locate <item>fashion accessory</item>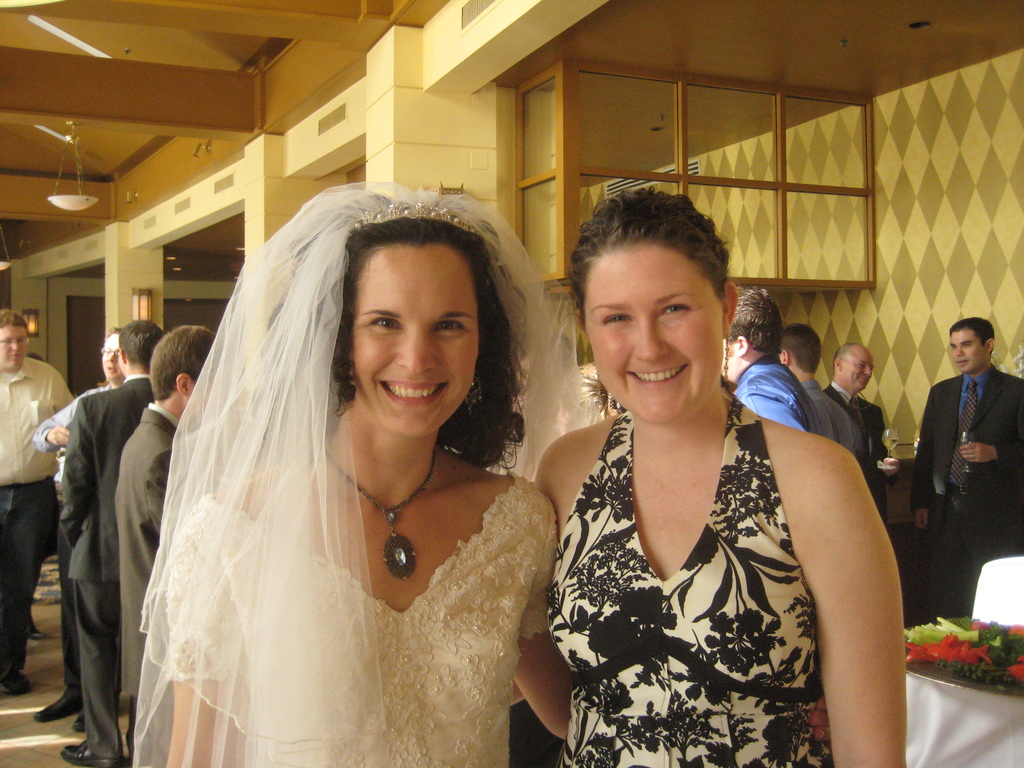
crop(0, 671, 31, 694)
